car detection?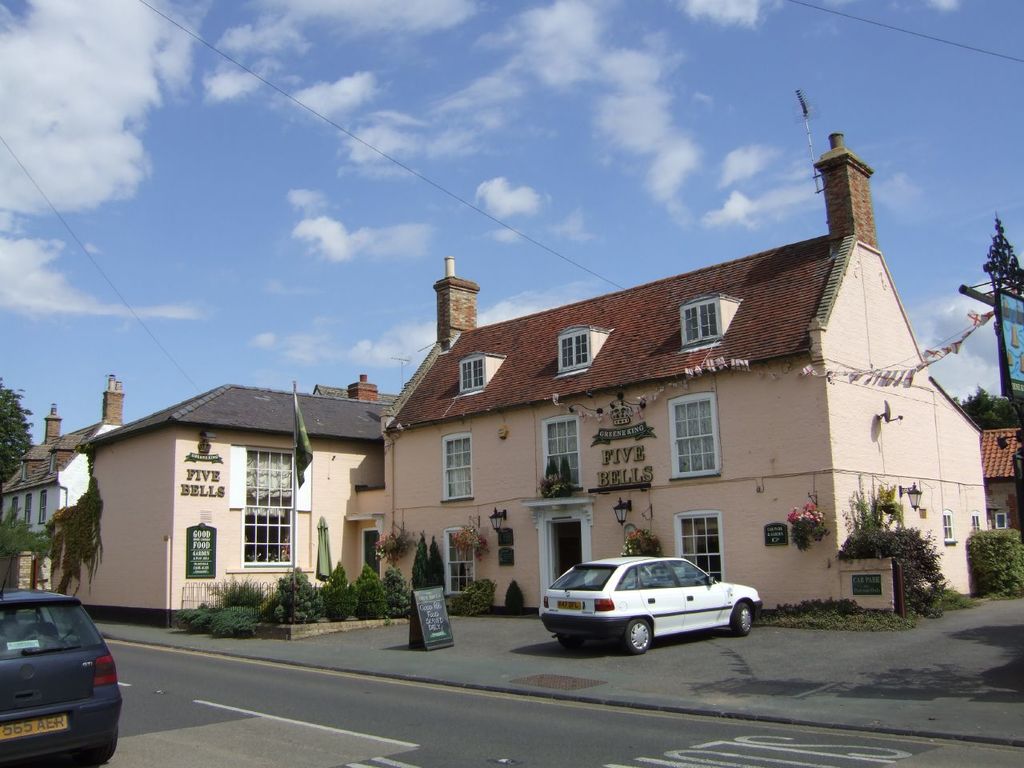
crop(0, 596, 122, 767)
